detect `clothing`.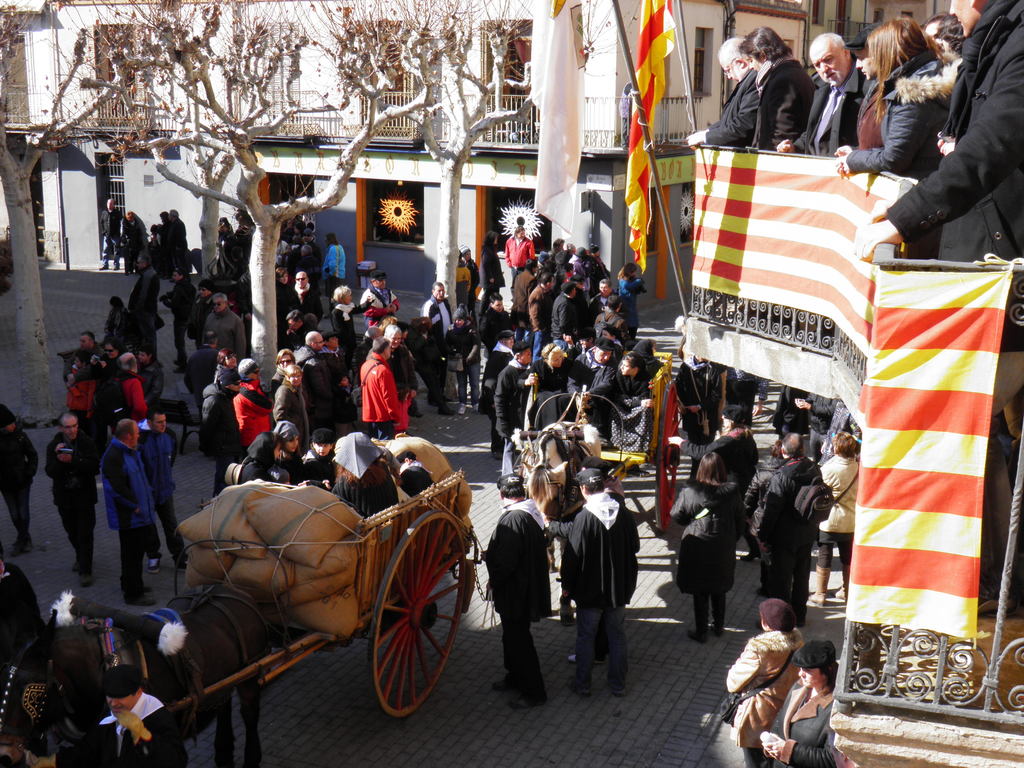
Detected at bbox(282, 278, 323, 310).
